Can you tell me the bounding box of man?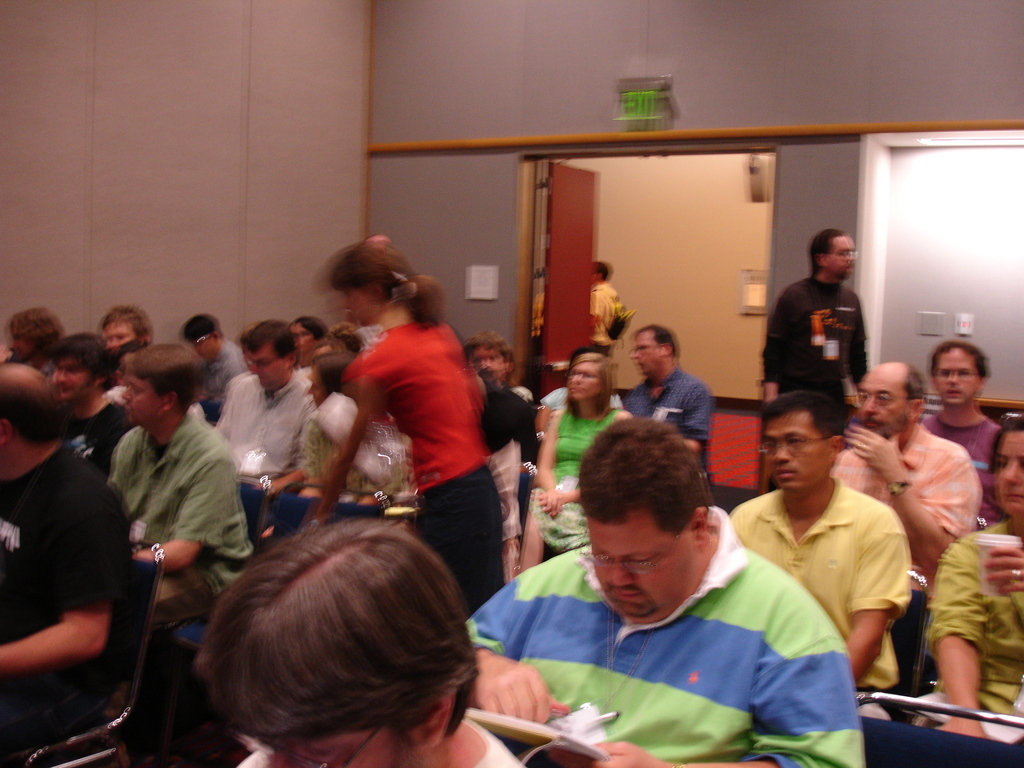
[52,333,118,465].
